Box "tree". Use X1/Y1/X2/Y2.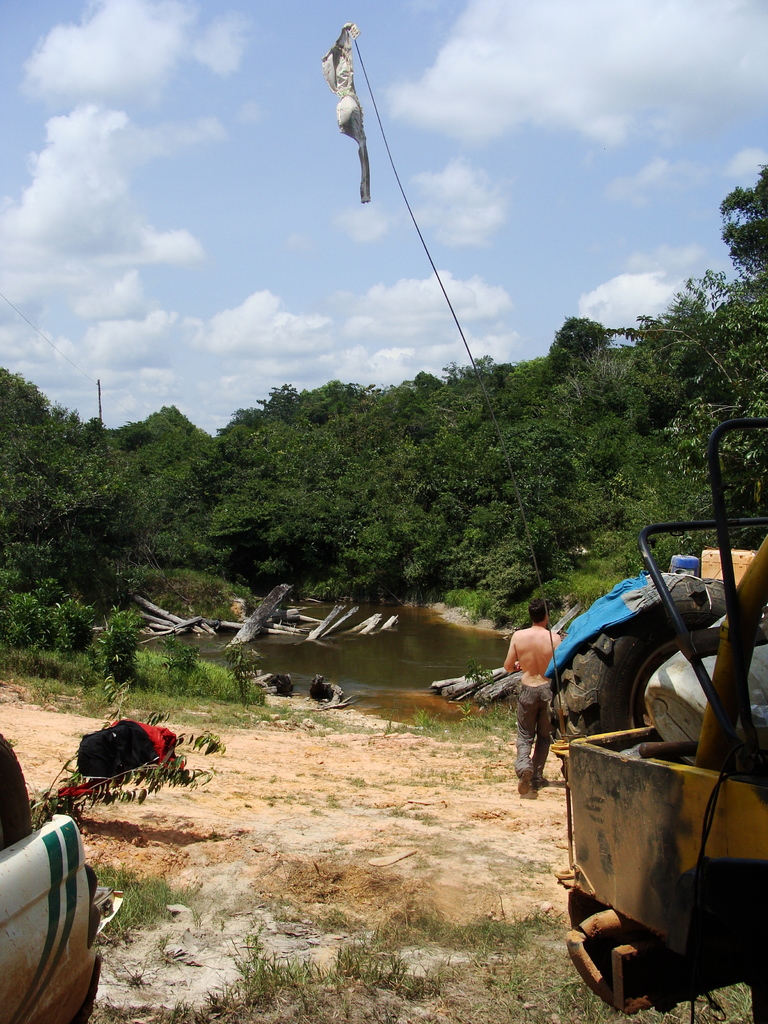
199/399/445/573.
